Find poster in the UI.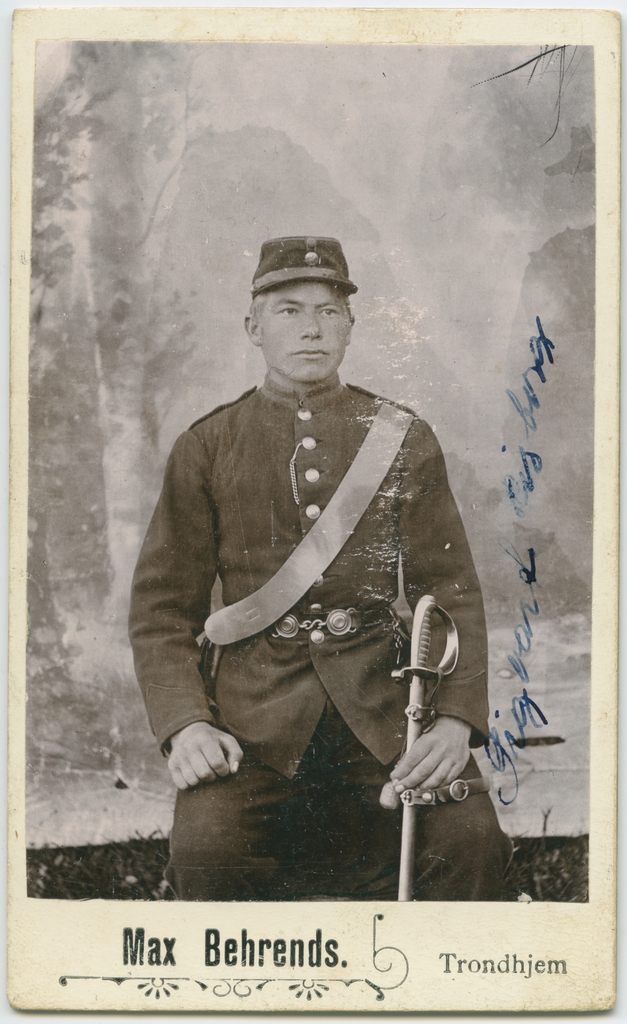
UI element at x1=0, y1=1, x2=625, y2=1018.
